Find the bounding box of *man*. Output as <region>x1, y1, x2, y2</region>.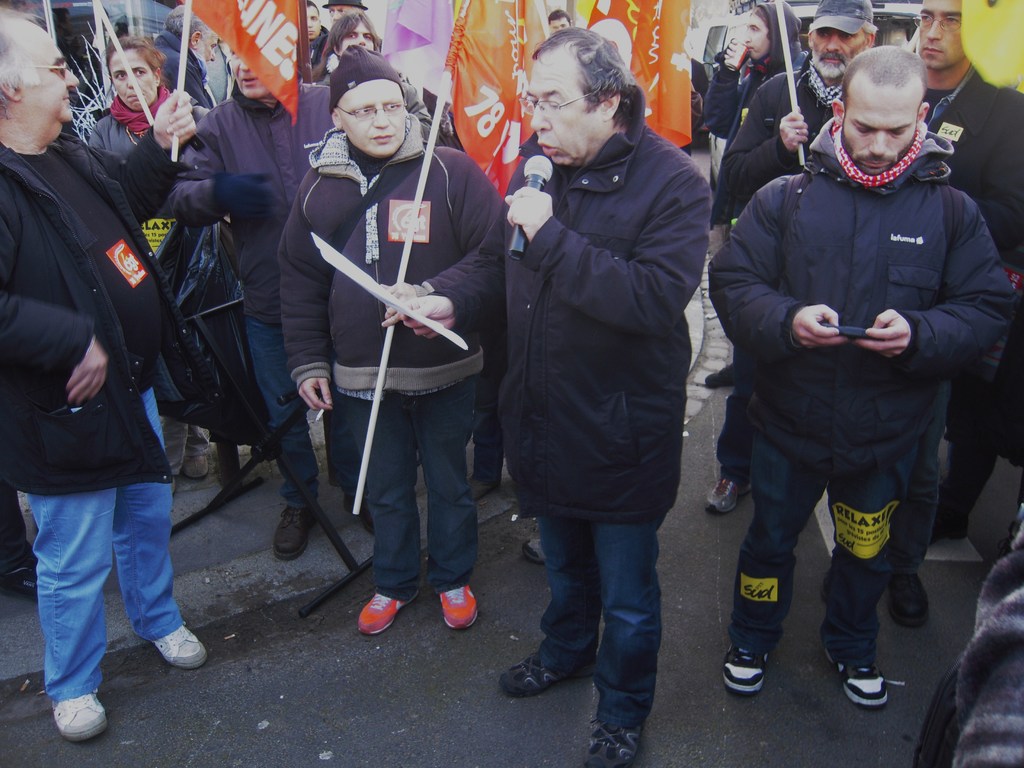
<region>152, 4, 218, 110</region>.
